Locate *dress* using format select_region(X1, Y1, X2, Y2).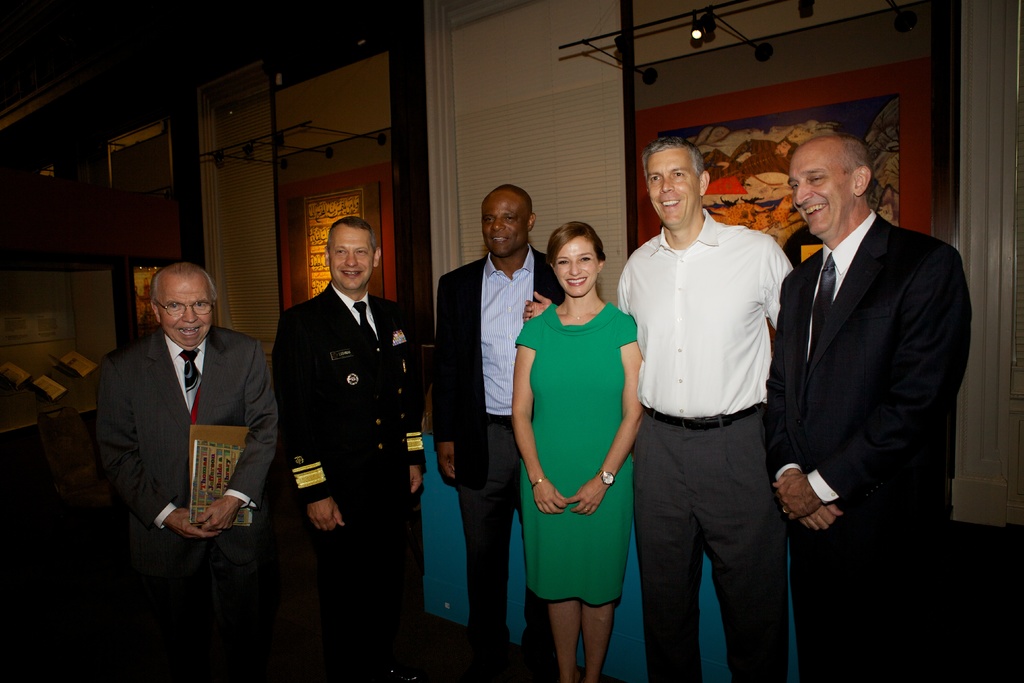
select_region(519, 302, 637, 607).
